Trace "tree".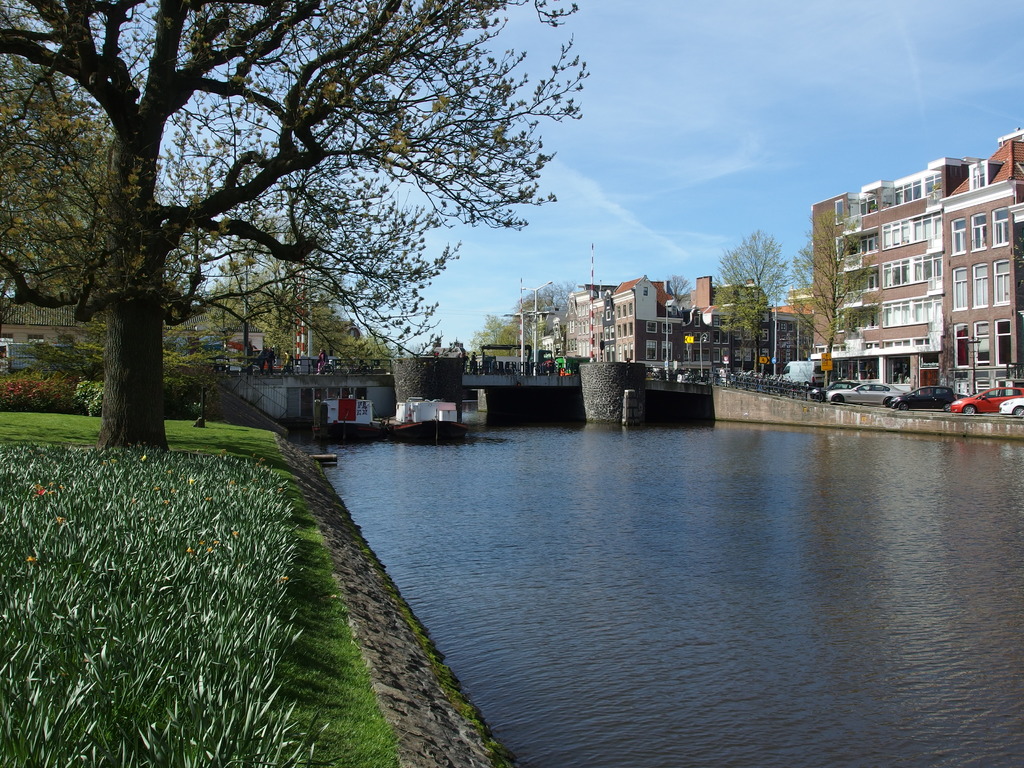
Traced to <region>710, 225, 797, 380</region>.
